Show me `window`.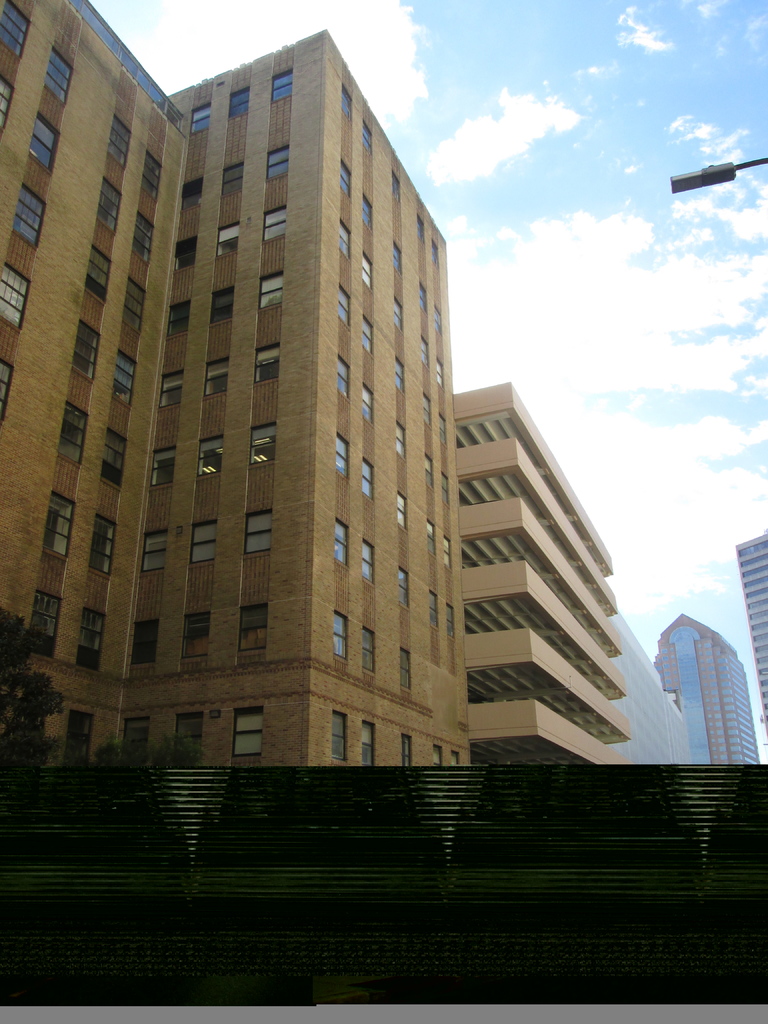
`window` is here: detection(0, 259, 30, 328).
